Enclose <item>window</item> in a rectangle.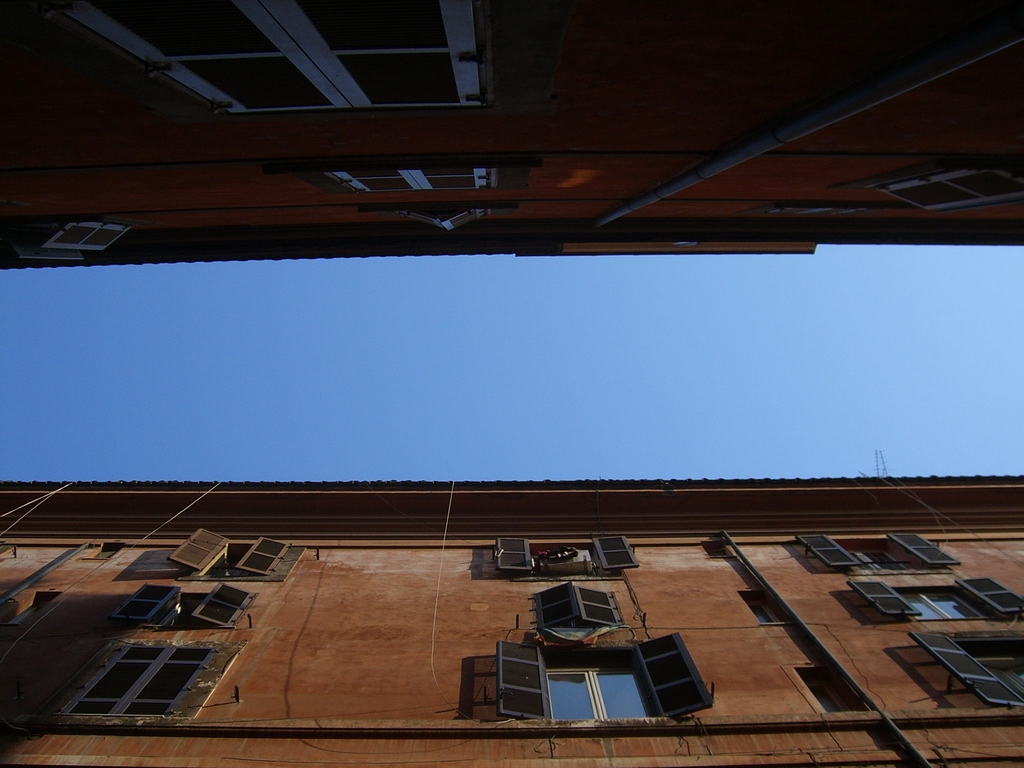
pyautogui.locateOnScreen(498, 531, 638, 572).
